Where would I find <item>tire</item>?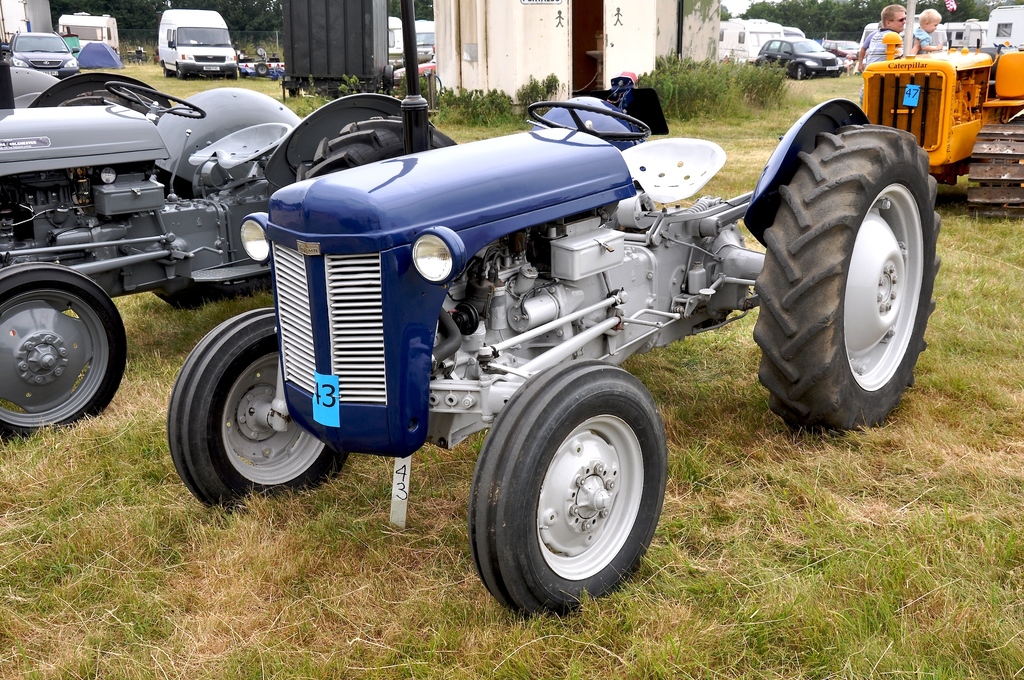
At bbox=[161, 69, 168, 79].
